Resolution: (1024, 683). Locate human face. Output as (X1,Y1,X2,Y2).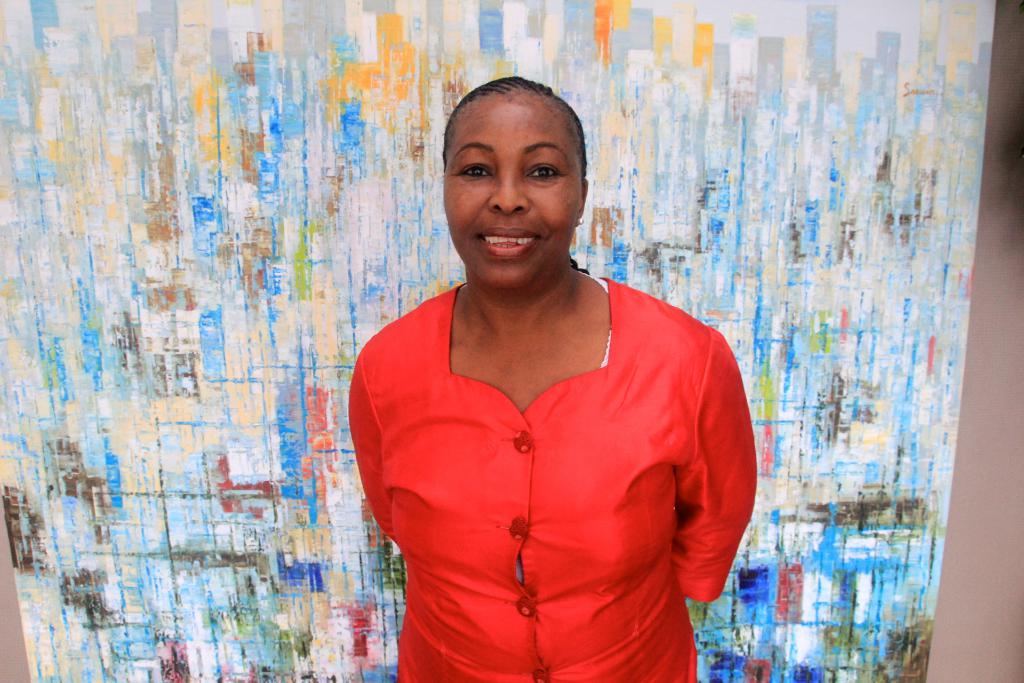
(439,102,586,290).
